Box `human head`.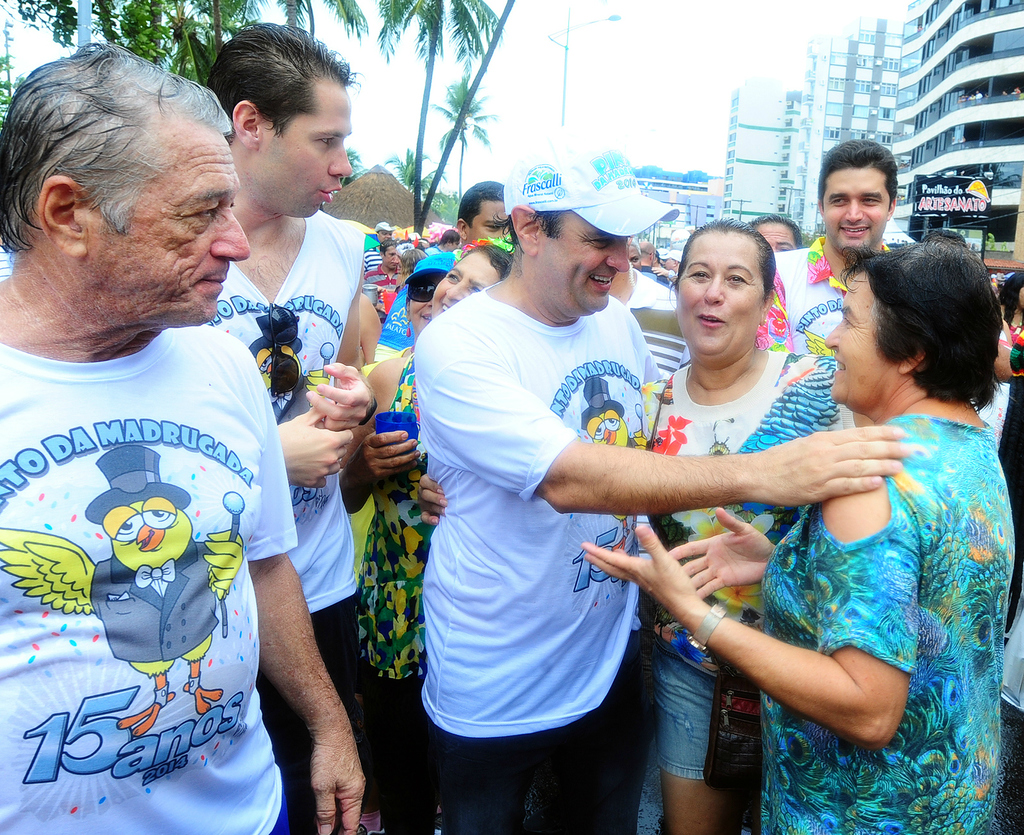
1003:270:1023:310.
